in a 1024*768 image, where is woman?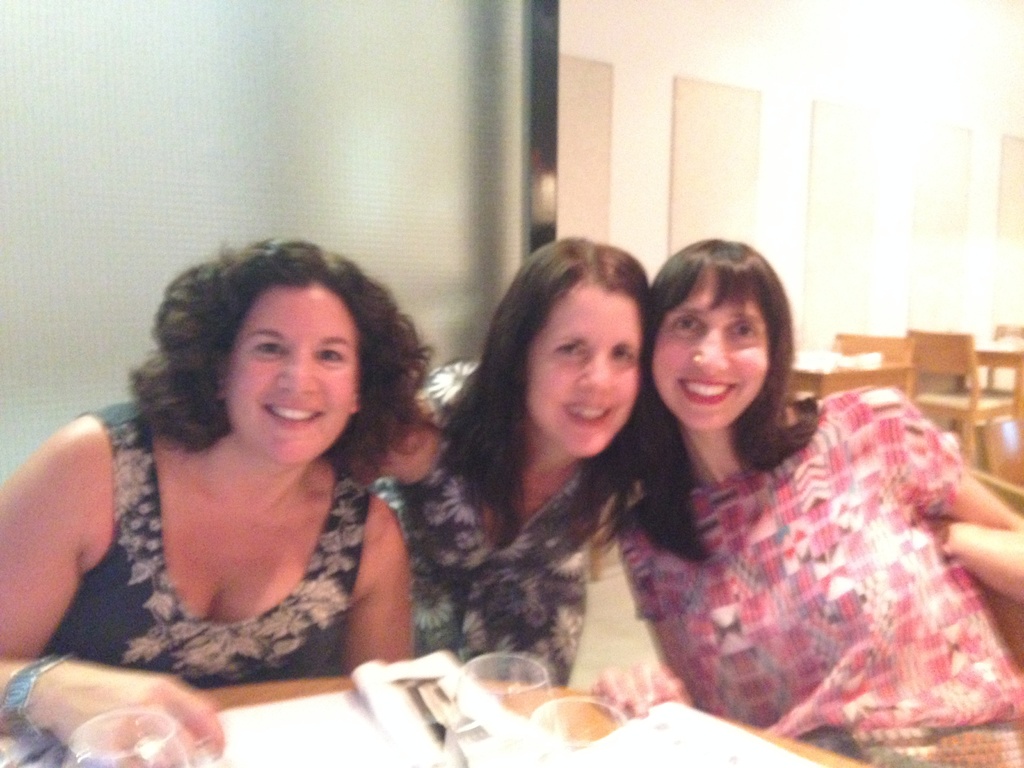
locate(616, 237, 1023, 767).
